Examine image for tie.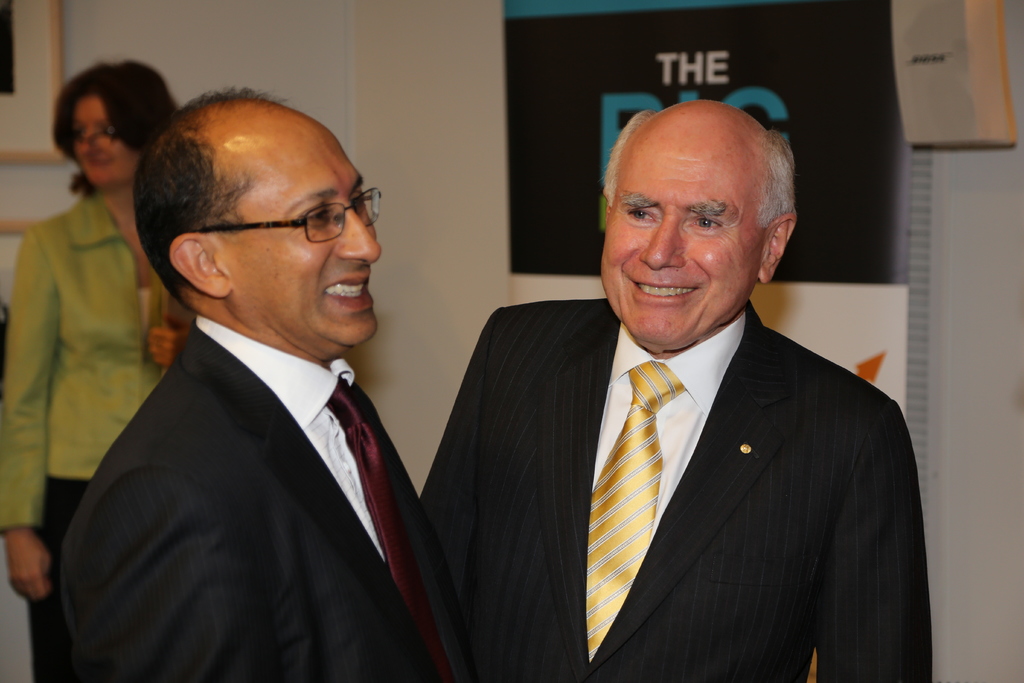
Examination result: select_region(323, 373, 449, 682).
